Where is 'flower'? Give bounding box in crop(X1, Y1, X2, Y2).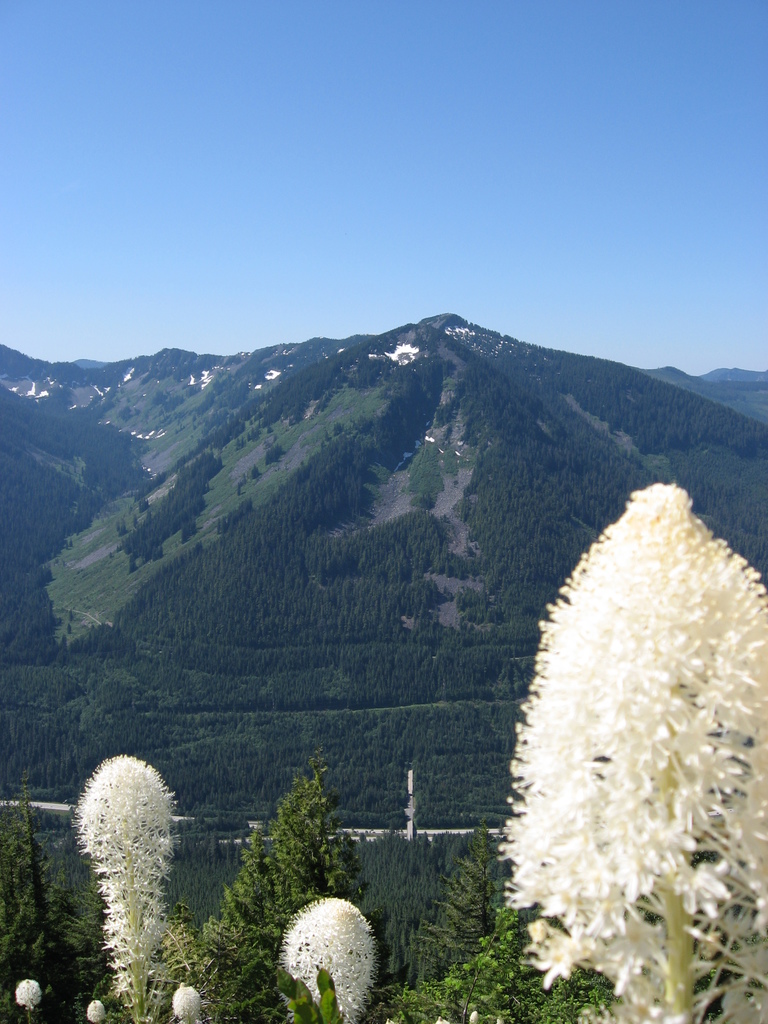
crop(484, 481, 767, 1023).
